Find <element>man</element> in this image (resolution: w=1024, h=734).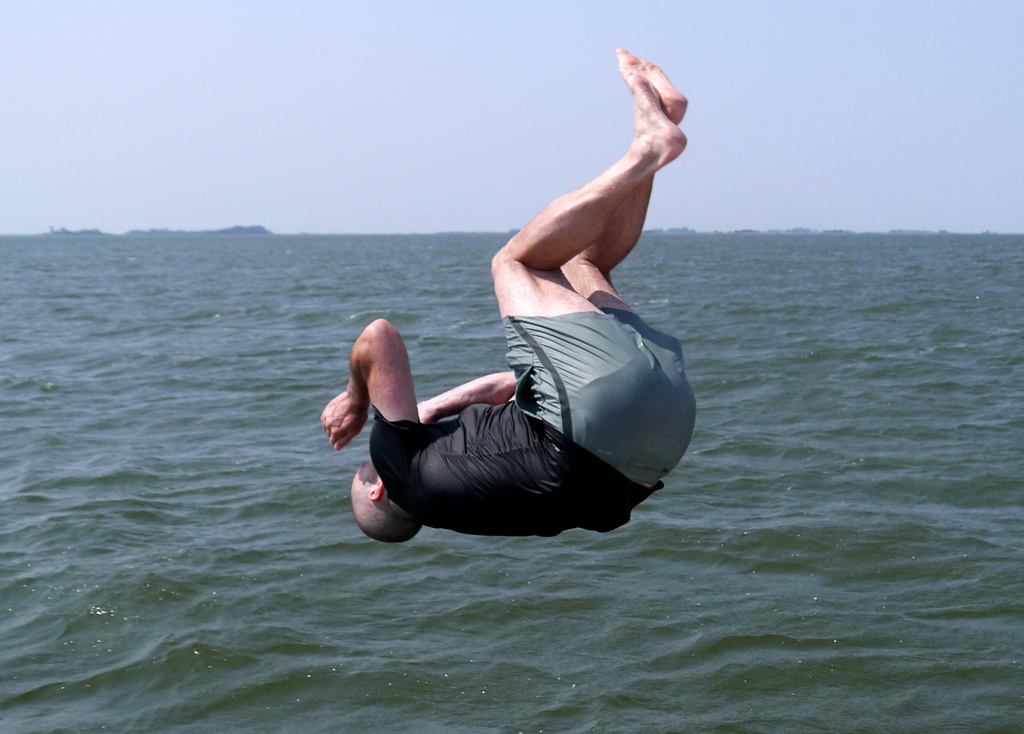
region(320, 44, 701, 539).
